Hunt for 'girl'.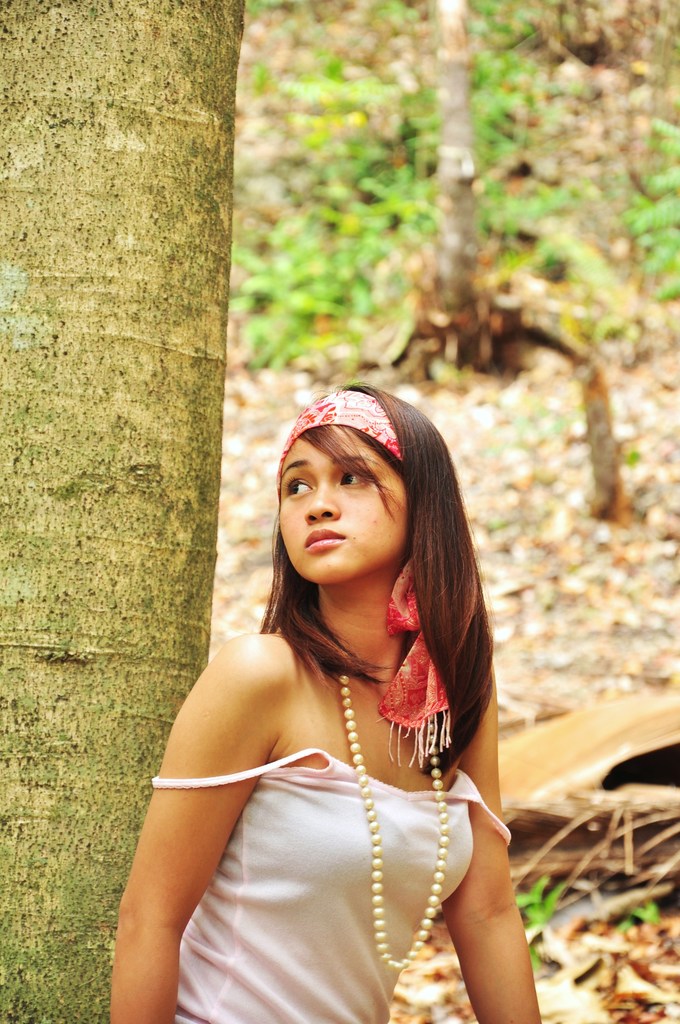
Hunted down at pyautogui.locateOnScreen(112, 383, 539, 1023).
